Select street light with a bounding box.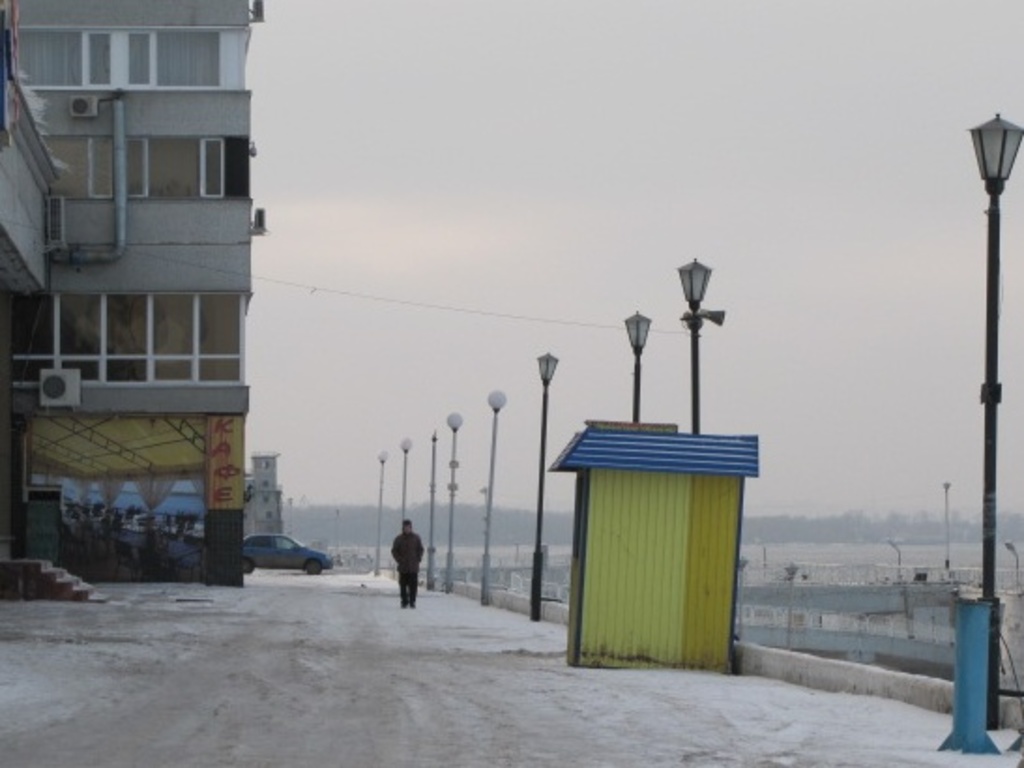
box=[475, 384, 511, 601].
